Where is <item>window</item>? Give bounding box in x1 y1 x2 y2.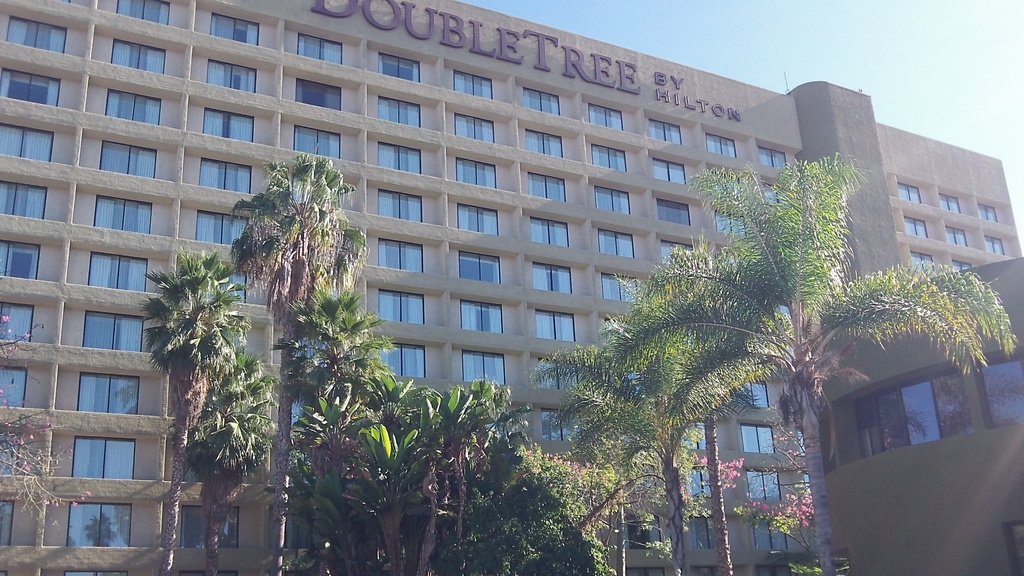
190 209 250 246.
